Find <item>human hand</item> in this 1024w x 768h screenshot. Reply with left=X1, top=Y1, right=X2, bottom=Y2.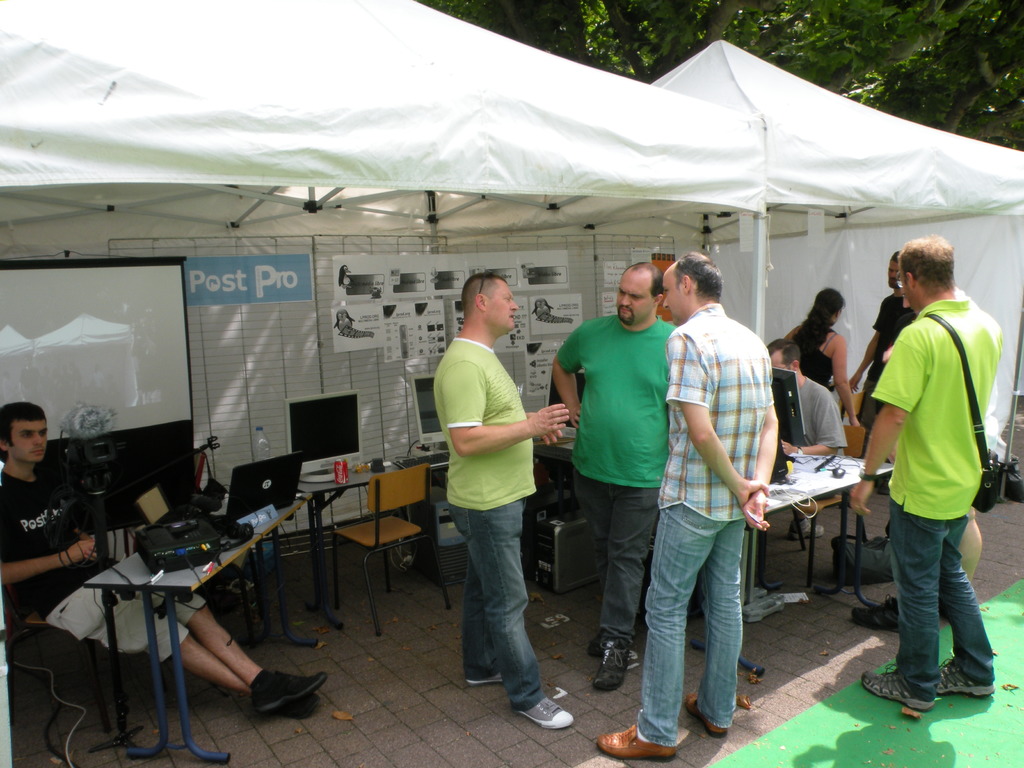
left=848, top=478, right=877, bottom=519.
